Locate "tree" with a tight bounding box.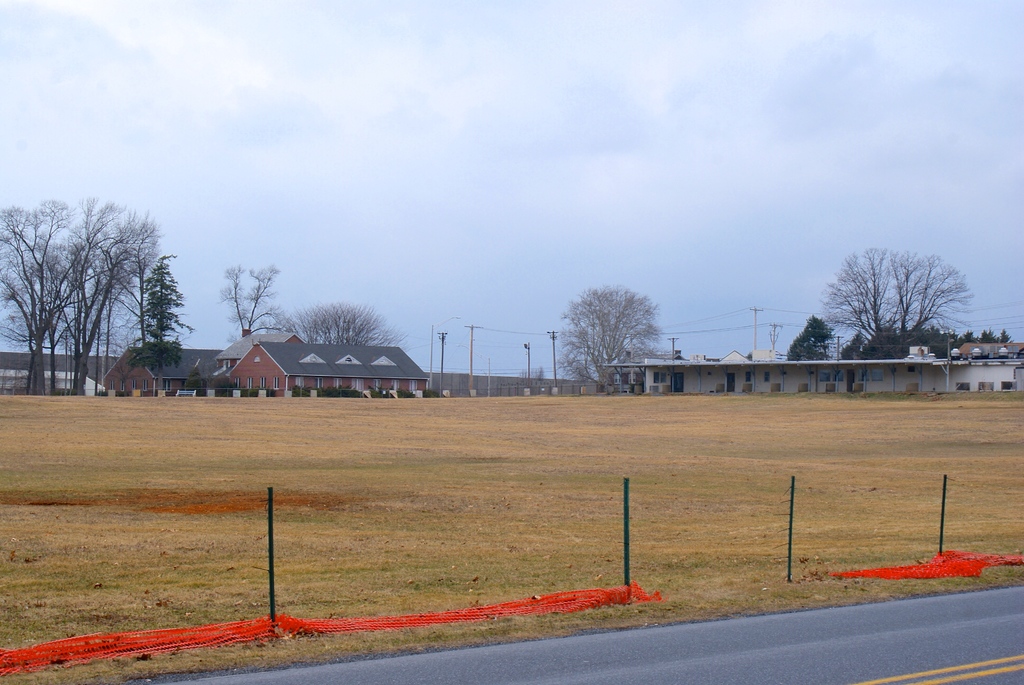
box=[815, 246, 979, 349].
